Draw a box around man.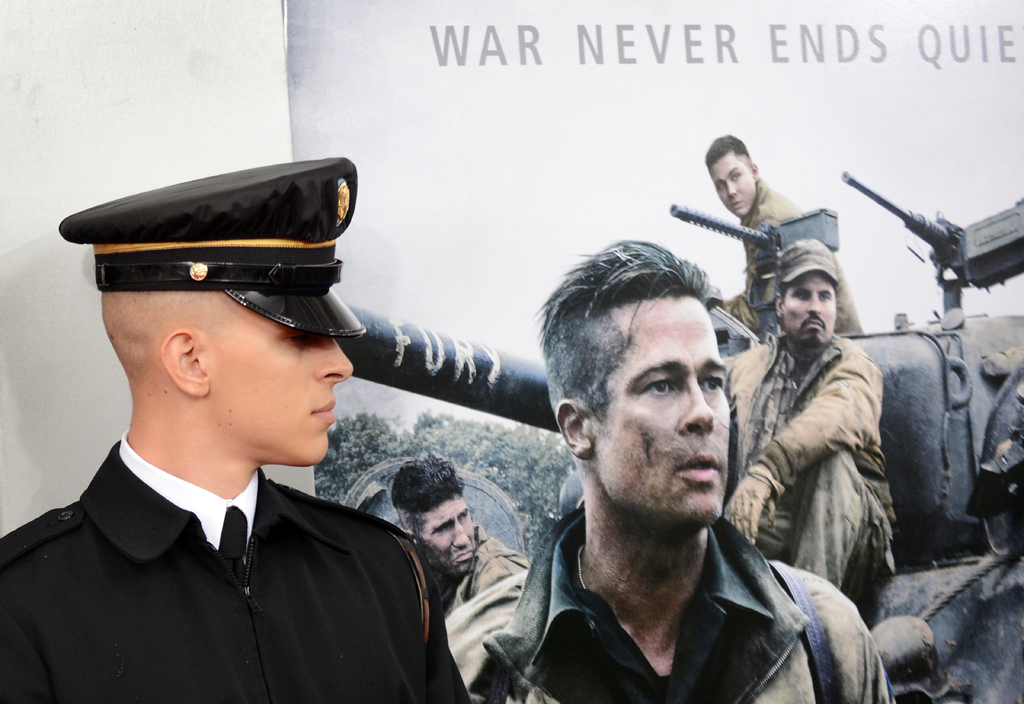
bbox=(385, 452, 535, 700).
